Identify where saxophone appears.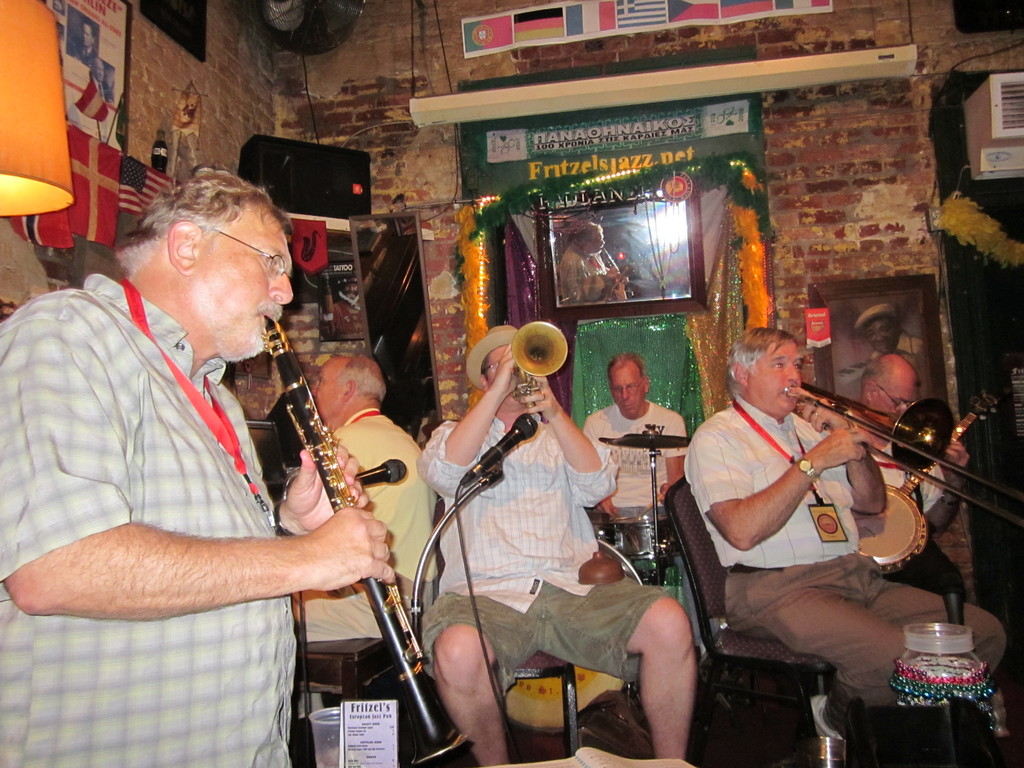
Appears at rect(782, 383, 954, 471).
